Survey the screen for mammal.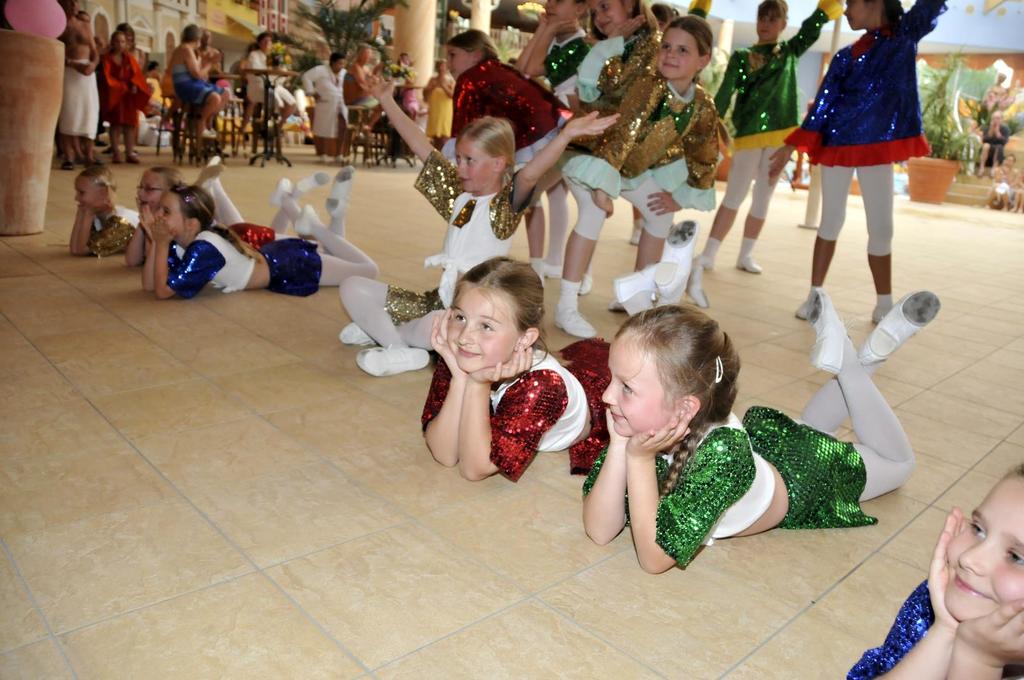
Survey found: 127:161:246:294.
